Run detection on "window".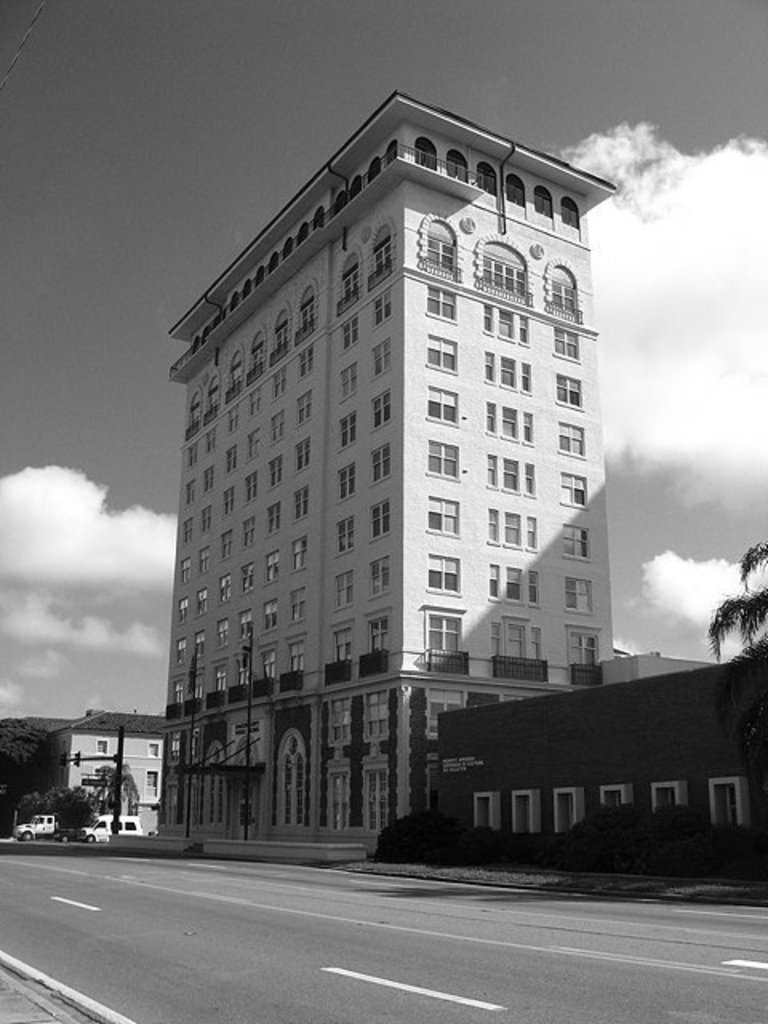
Result: (x1=565, y1=624, x2=606, y2=662).
